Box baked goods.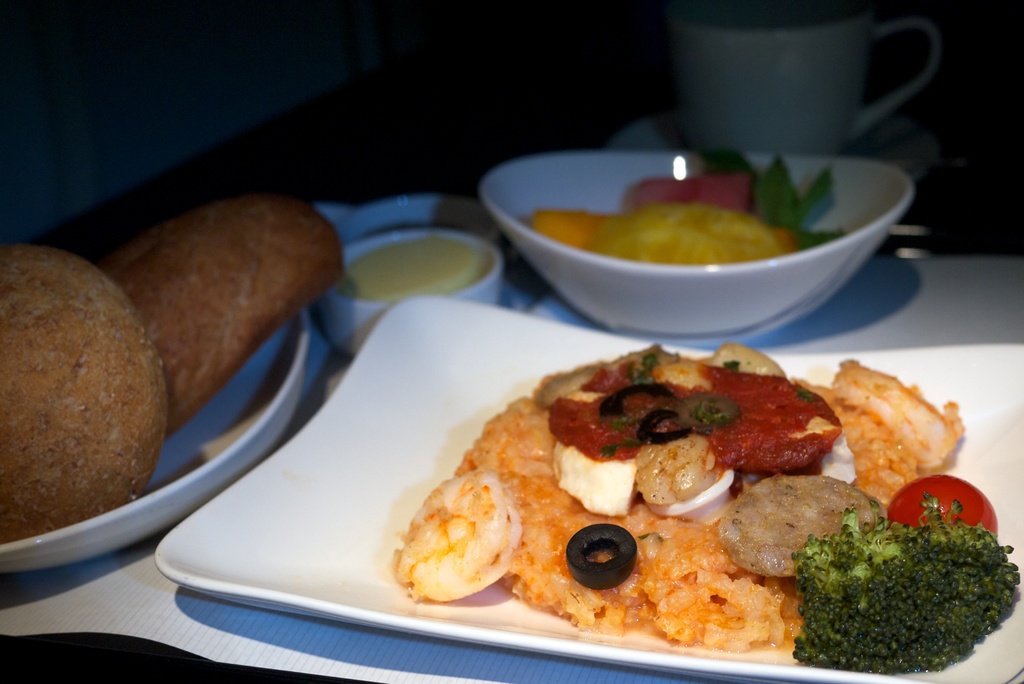
<bbox>0, 243, 157, 550</bbox>.
